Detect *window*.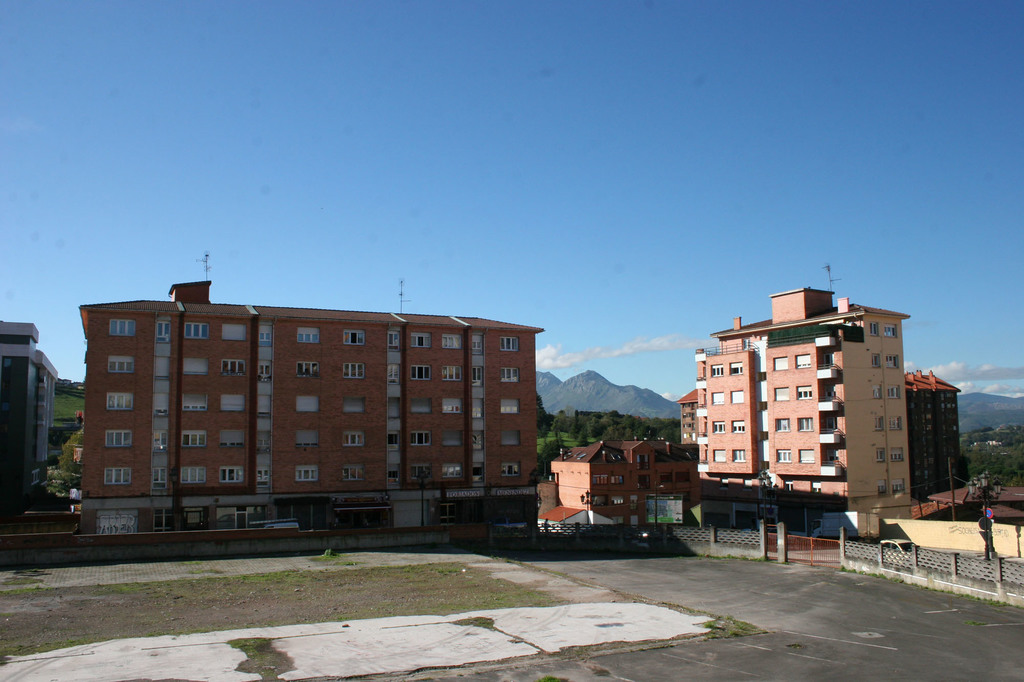
Detected at [439, 365, 460, 381].
